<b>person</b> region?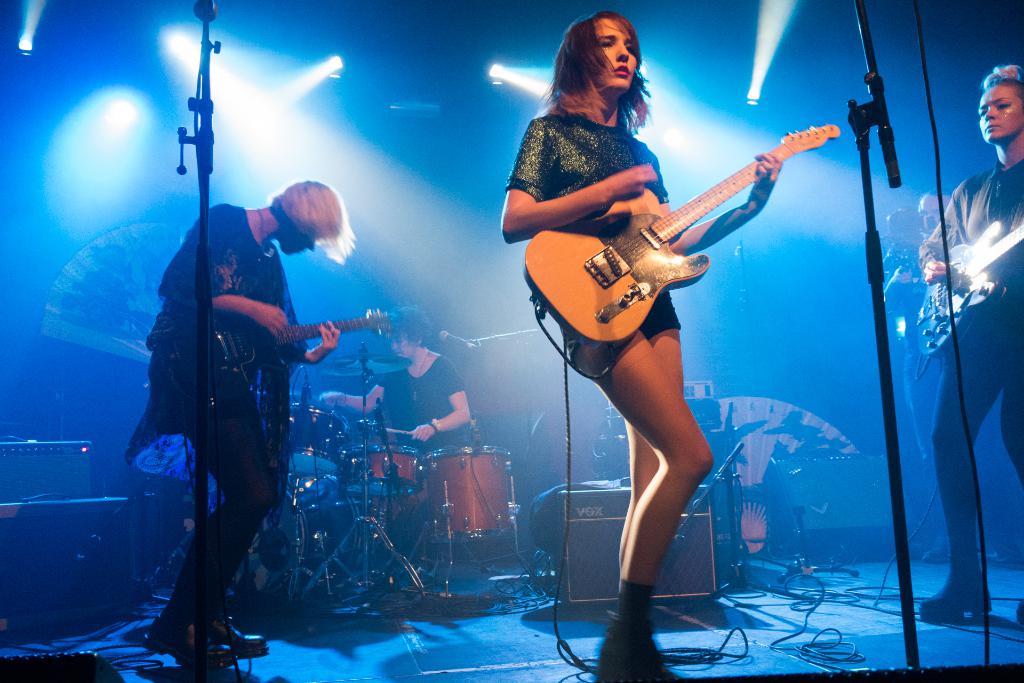
[129, 158, 344, 662]
